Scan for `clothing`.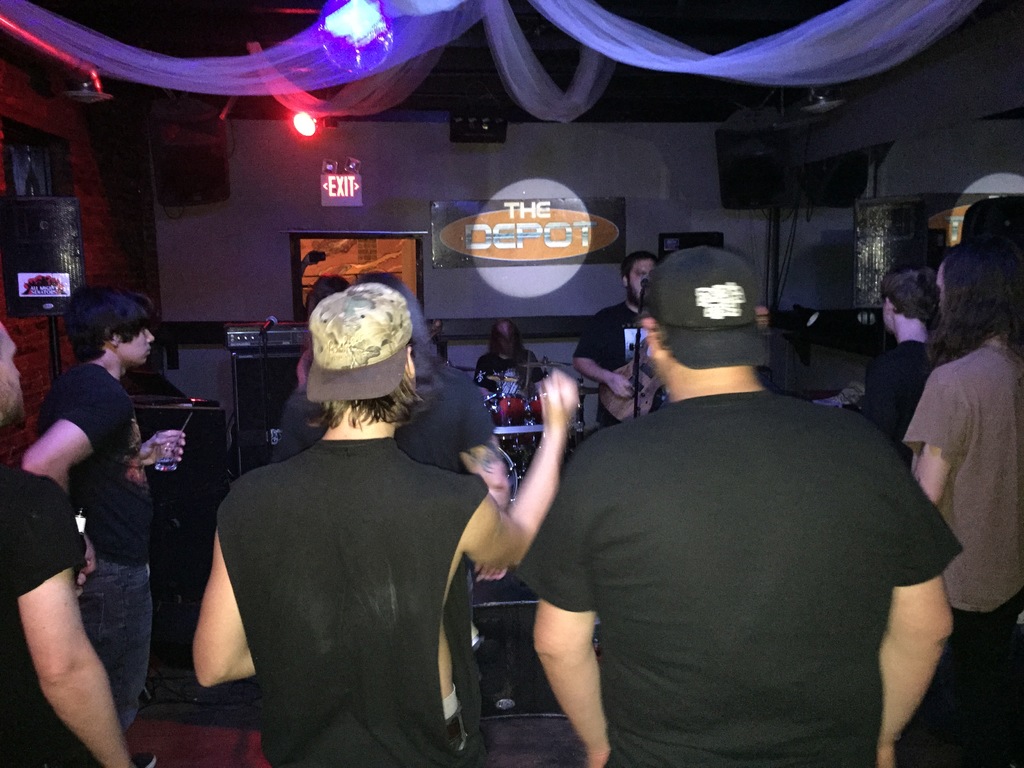
Scan result: bbox(44, 355, 158, 736).
